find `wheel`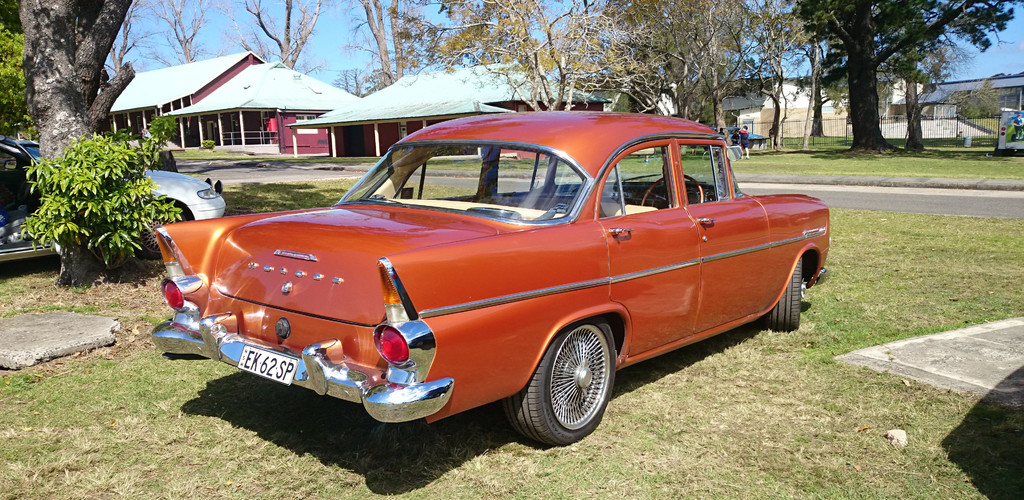
[764, 261, 803, 333]
